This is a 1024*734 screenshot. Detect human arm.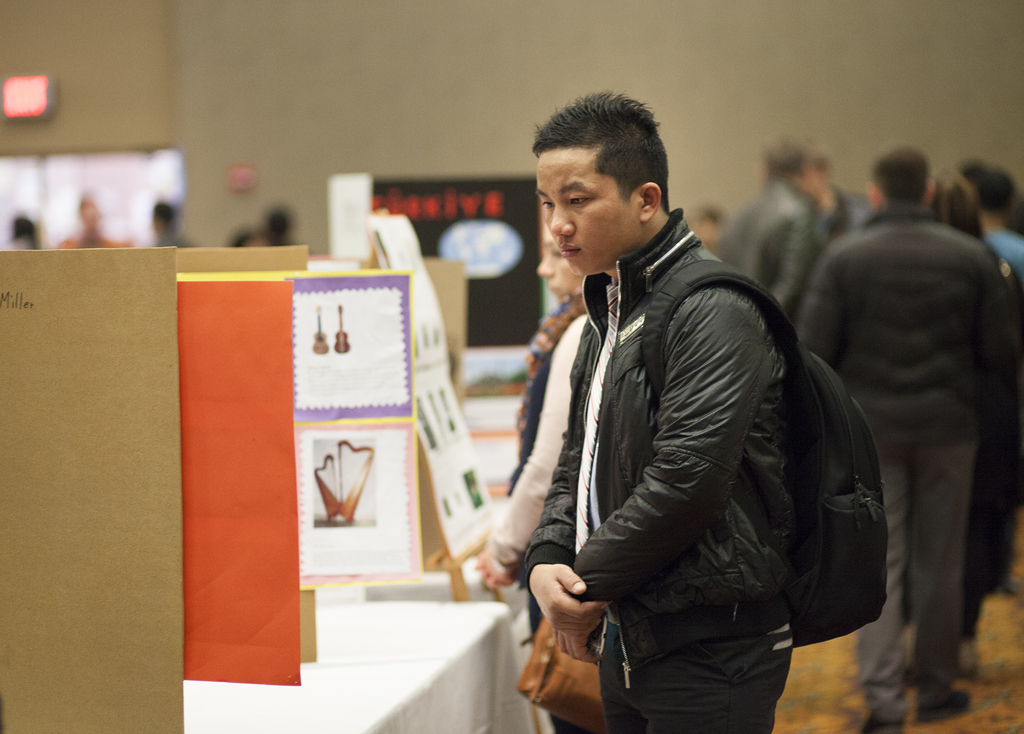
(508,311,606,623).
